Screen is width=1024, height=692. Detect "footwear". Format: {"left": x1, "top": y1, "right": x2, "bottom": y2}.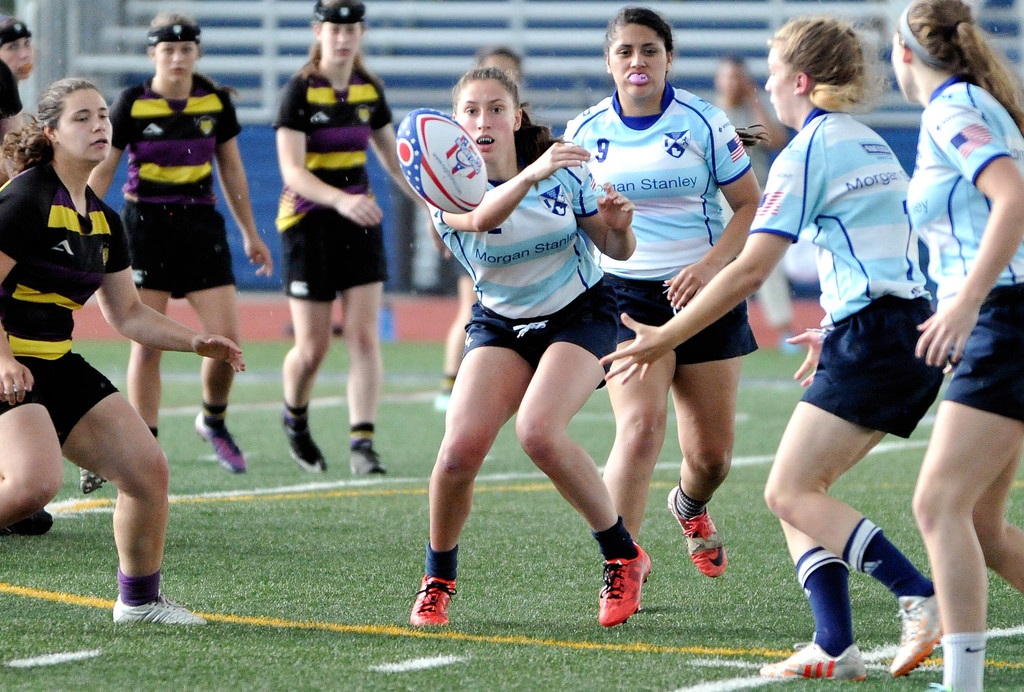
{"left": 669, "top": 485, "right": 728, "bottom": 577}.
